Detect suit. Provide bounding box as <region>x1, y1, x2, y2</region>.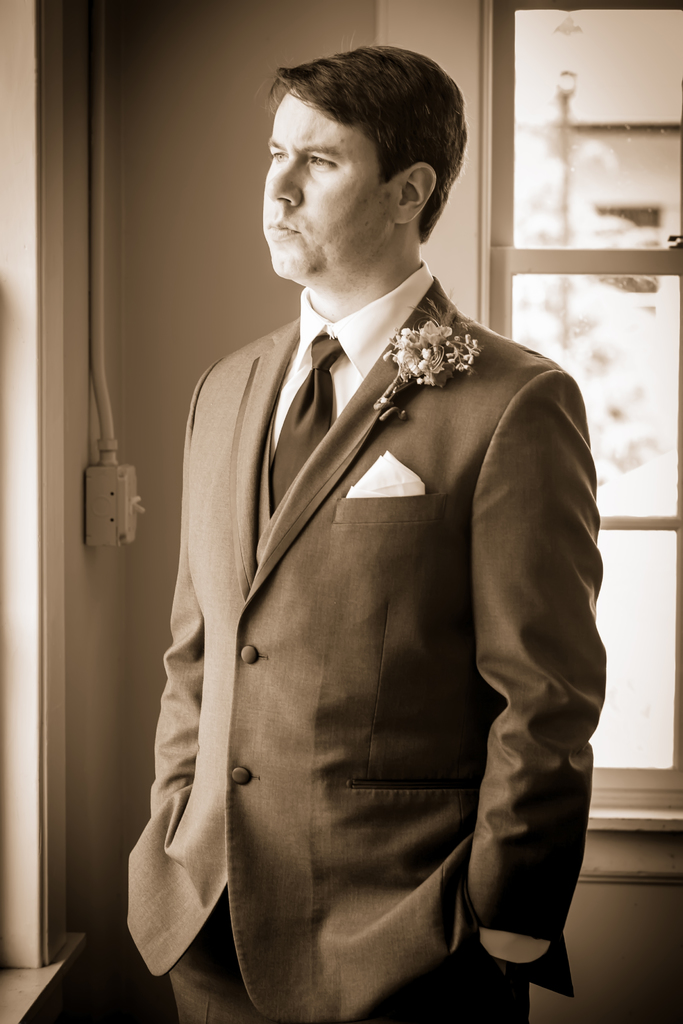
<region>119, 155, 609, 1015</region>.
